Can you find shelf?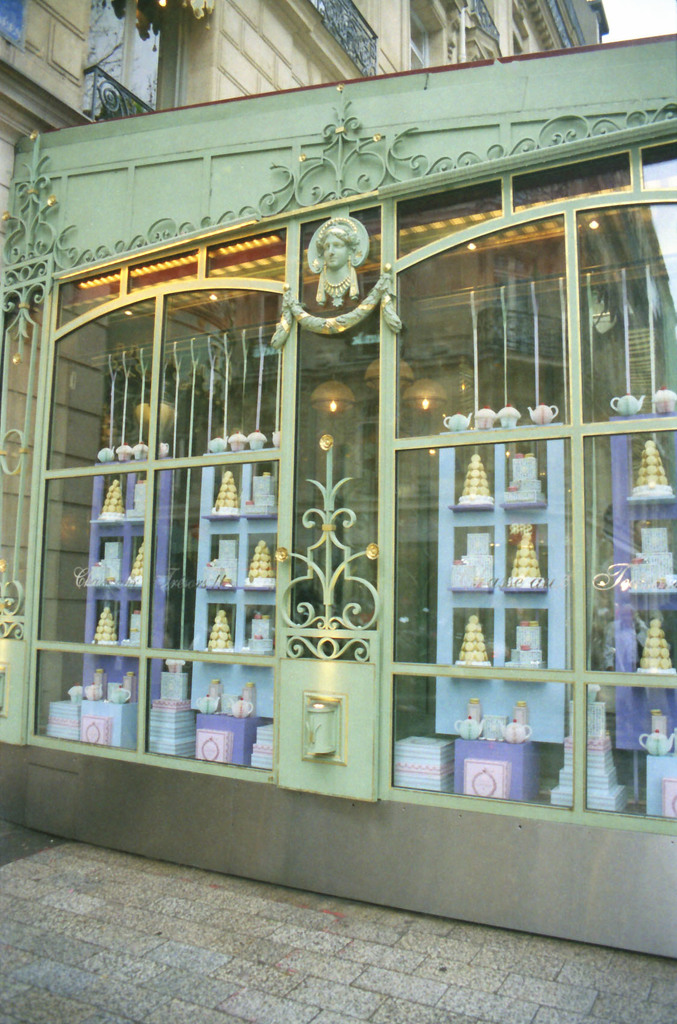
Yes, bounding box: region(194, 540, 287, 593).
